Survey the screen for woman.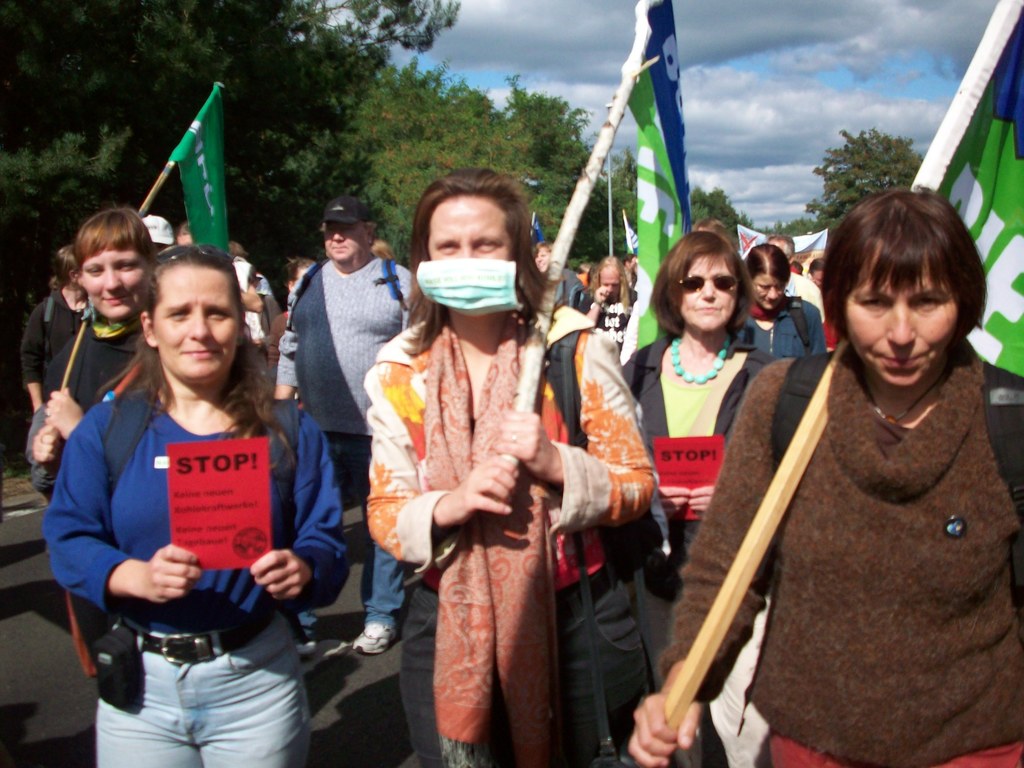
Survey found: [left=271, top=258, right=321, bottom=377].
